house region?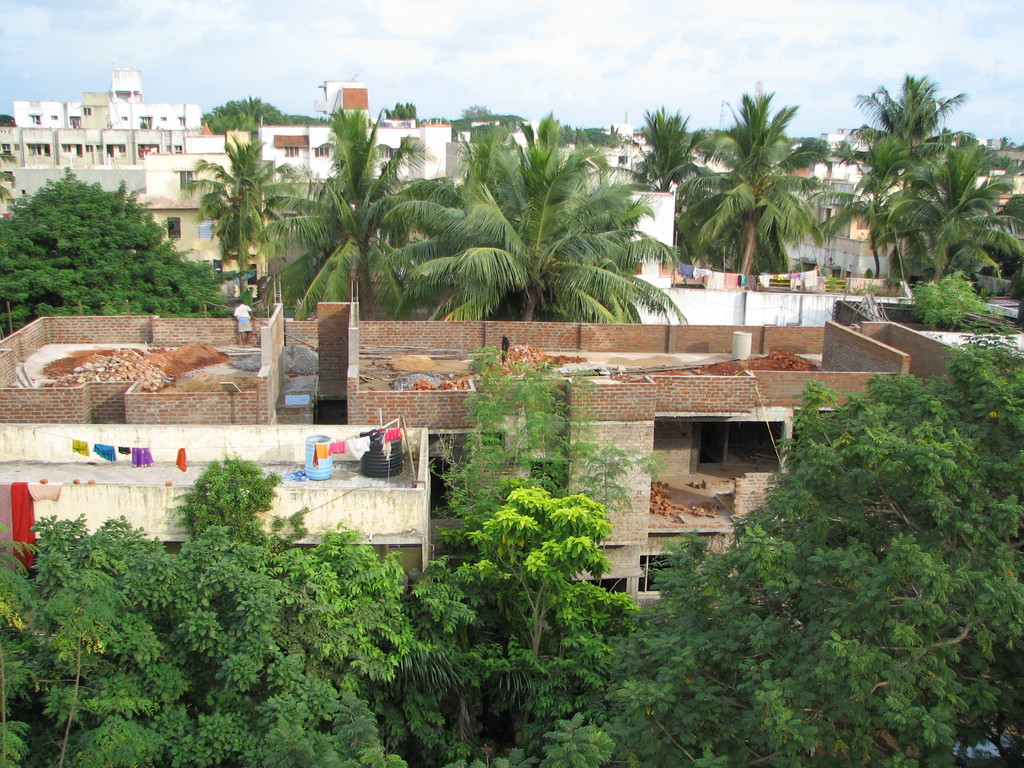
l=0, t=67, r=202, b=127
